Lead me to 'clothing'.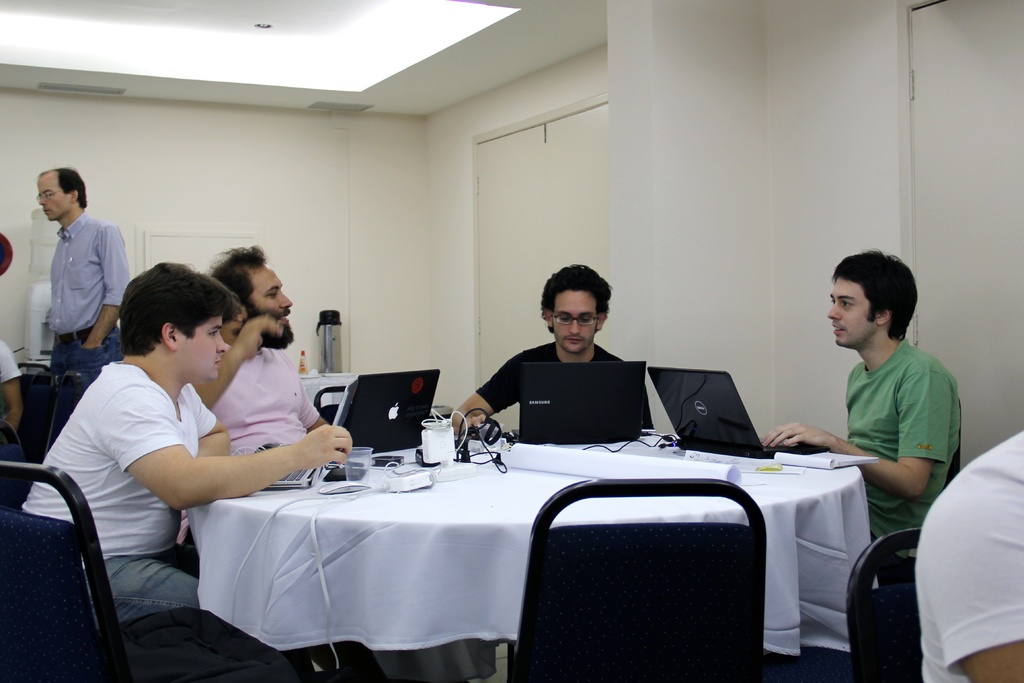
Lead to (24, 358, 220, 621).
